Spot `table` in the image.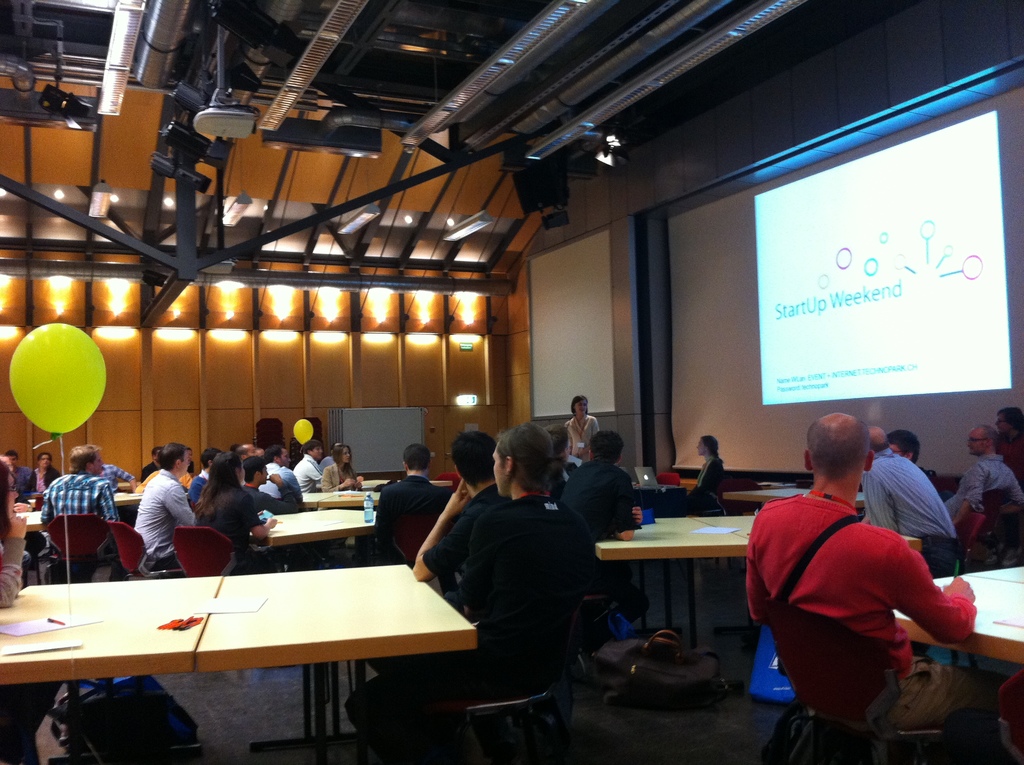
`table` found at detection(431, 478, 458, 493).
